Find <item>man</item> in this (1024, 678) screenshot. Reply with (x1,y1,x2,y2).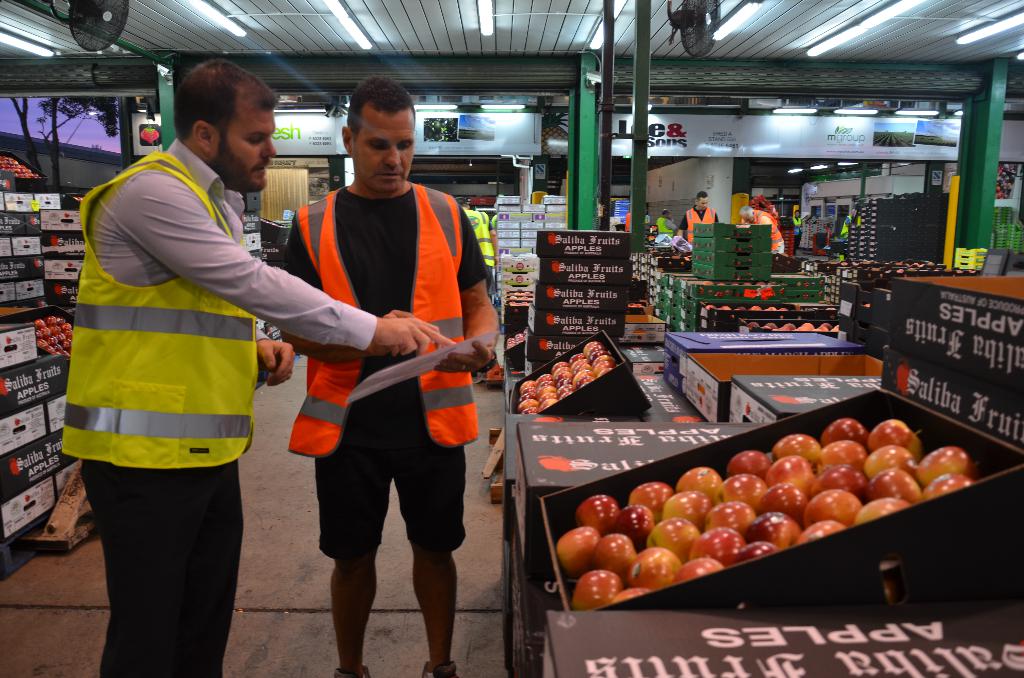
(792,209,807,254).
